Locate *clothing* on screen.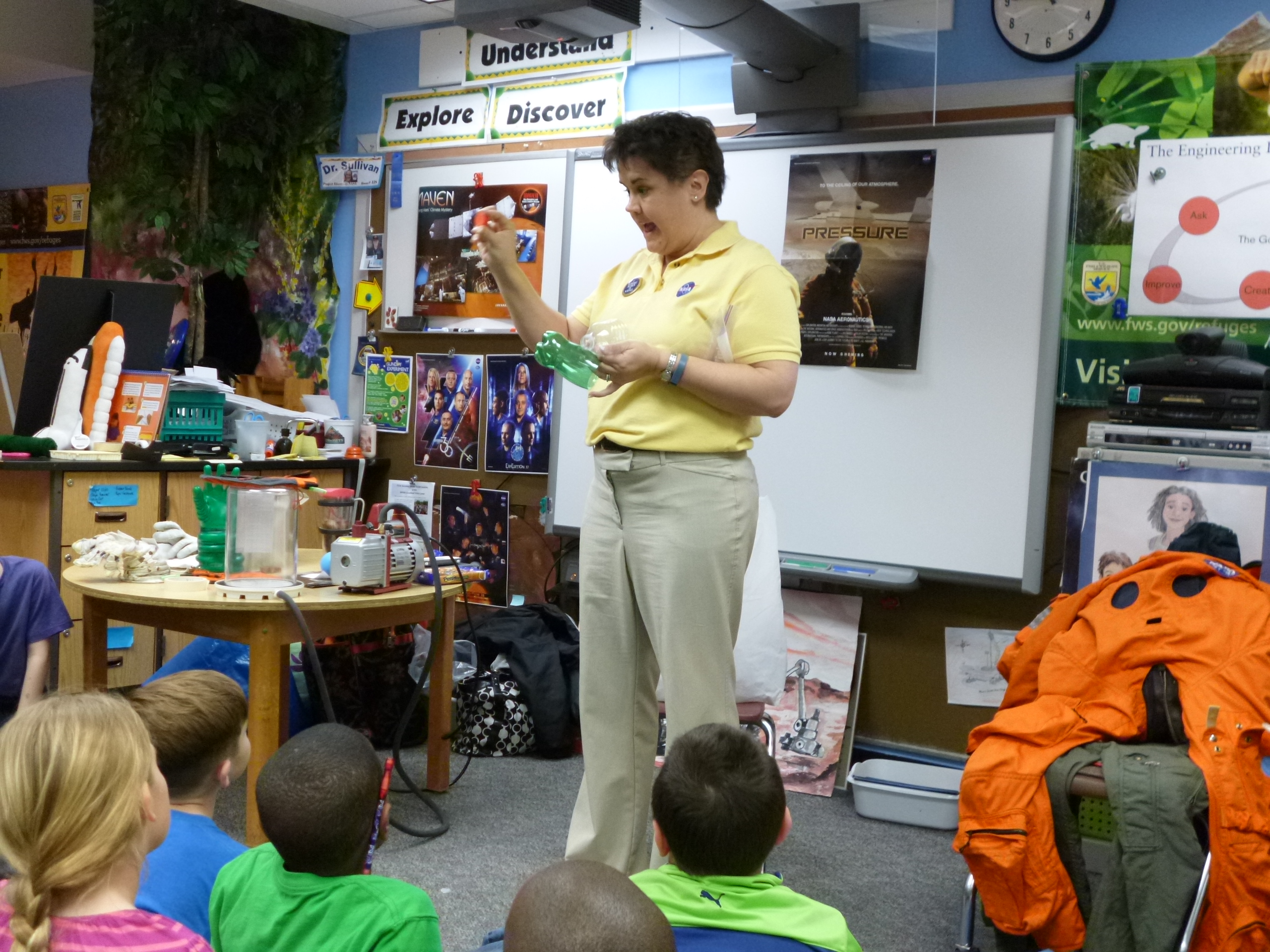
On screen at rect(472, 258, 630, 472).
